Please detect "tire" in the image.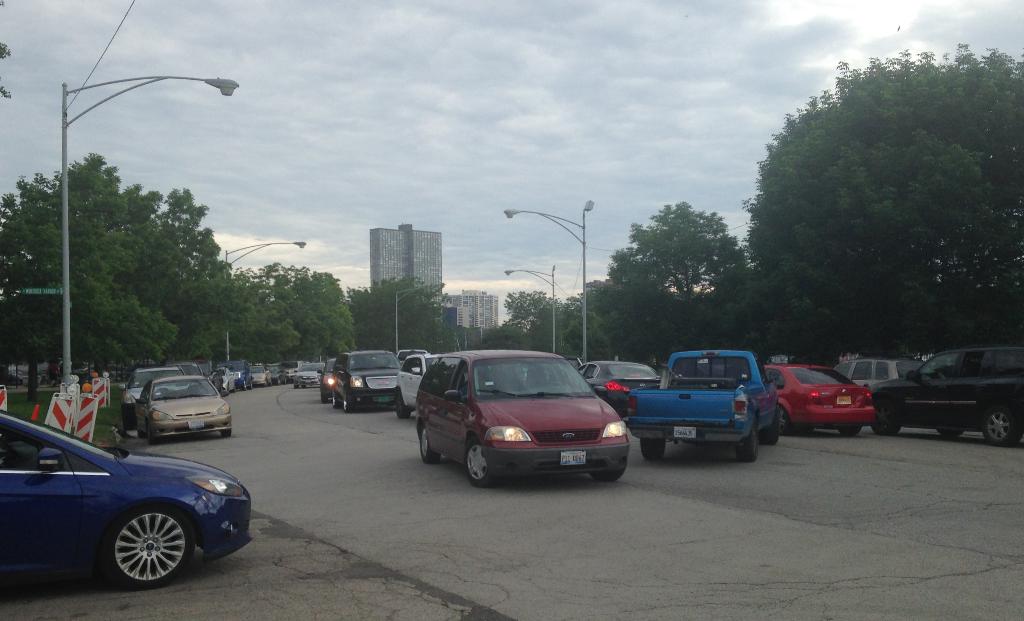
<bbox>777, 401, 798, 434</bbox>.
